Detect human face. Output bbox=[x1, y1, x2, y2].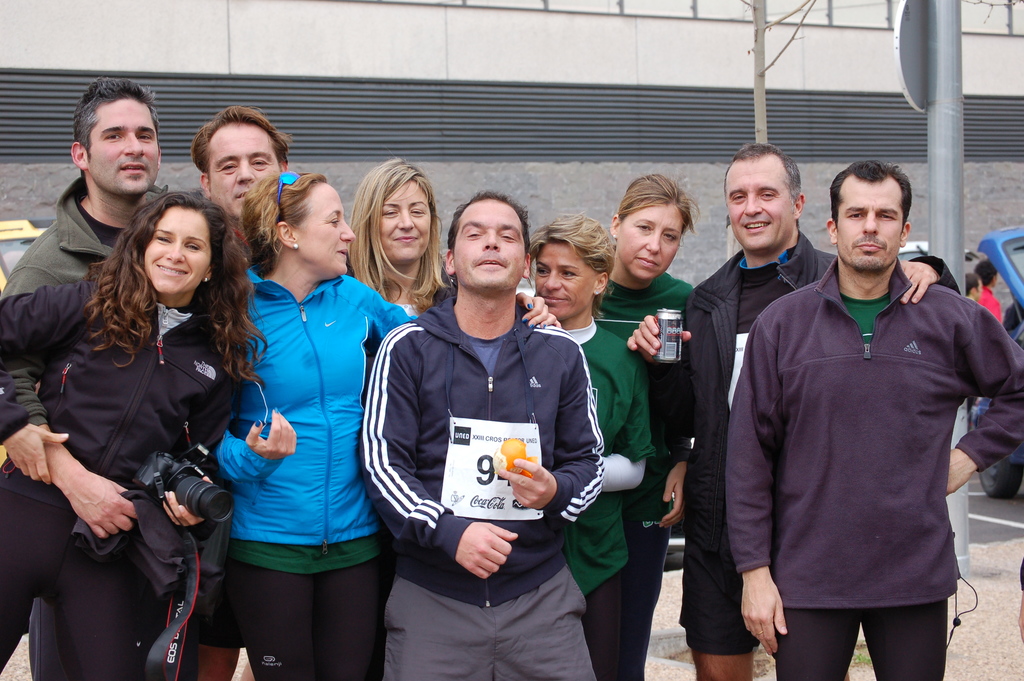
bbox=[835, 175, 902, 268].
